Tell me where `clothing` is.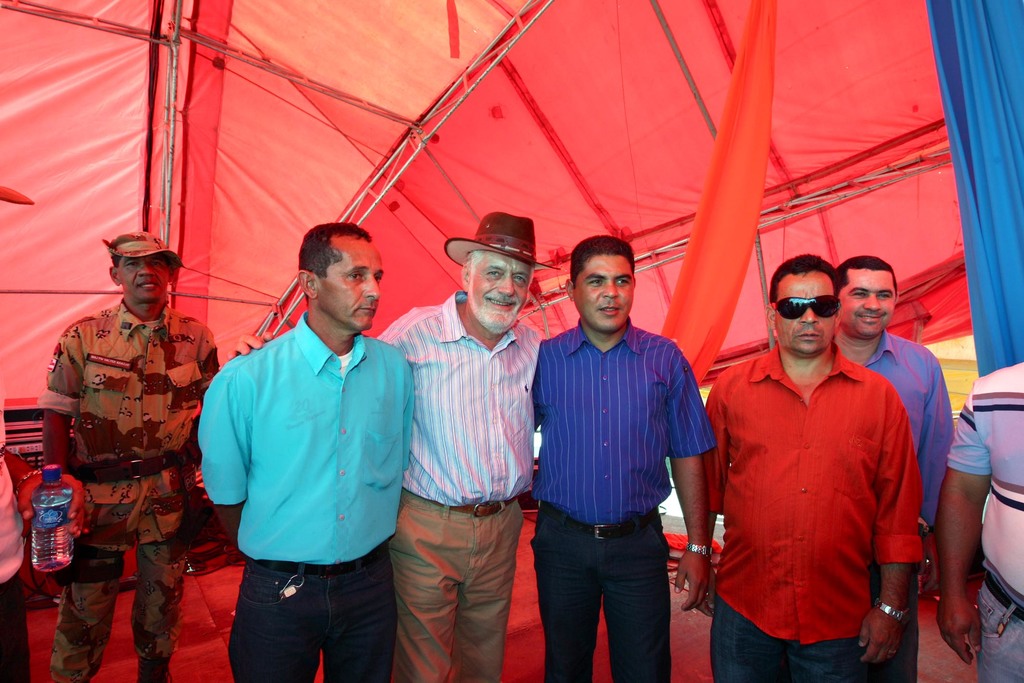
`clothing` is at (left=0, top=383, right=32, bottom=682).
